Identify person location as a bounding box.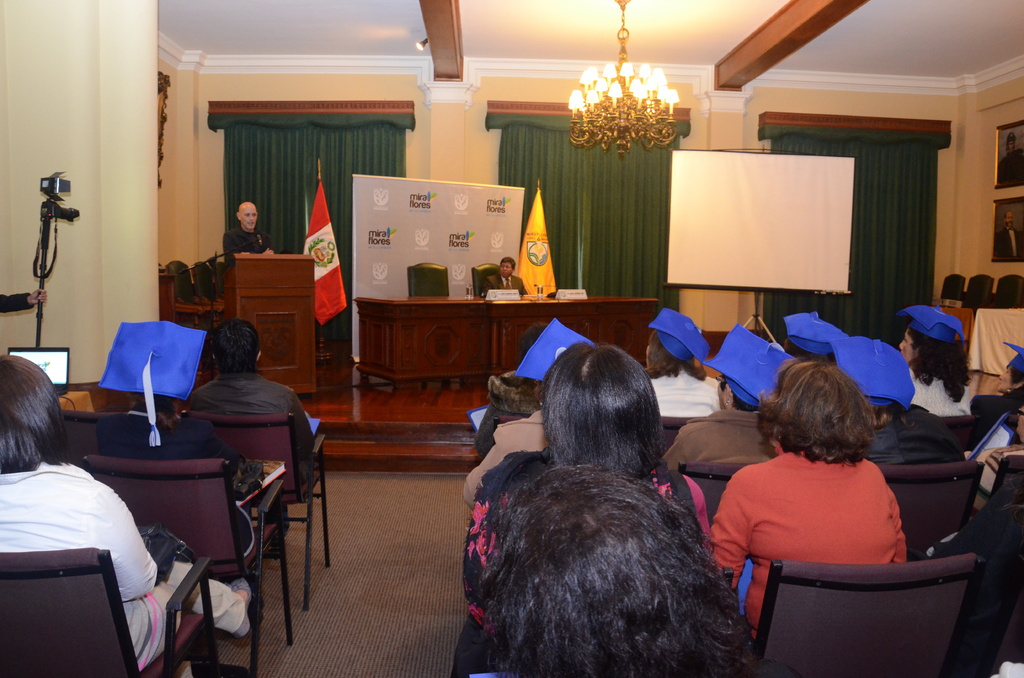
[left=709, top=351, right=917, bottom=625].
